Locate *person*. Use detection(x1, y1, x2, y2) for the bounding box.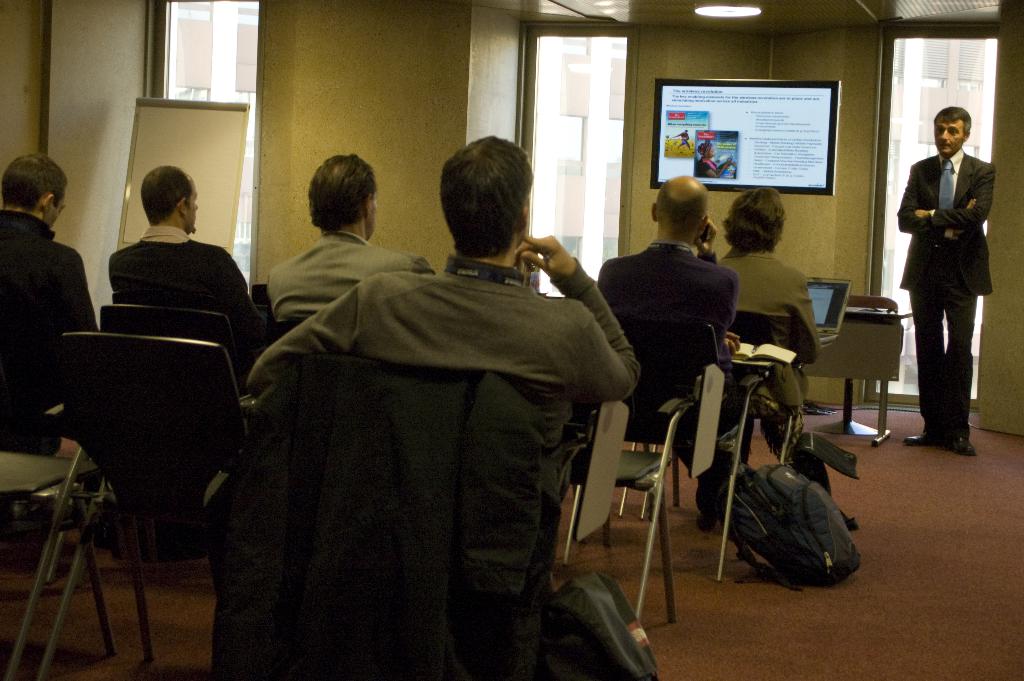
detection(886, 110, 1001, 463).
